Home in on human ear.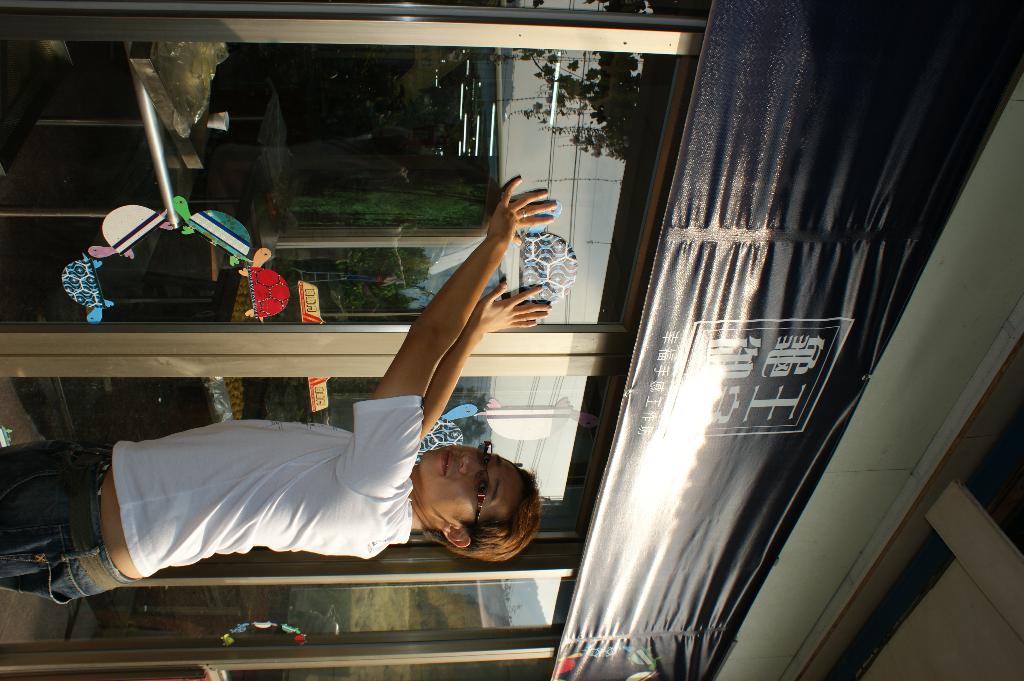
Homed in at (left=442, top=525, right=472, bottom=548).
